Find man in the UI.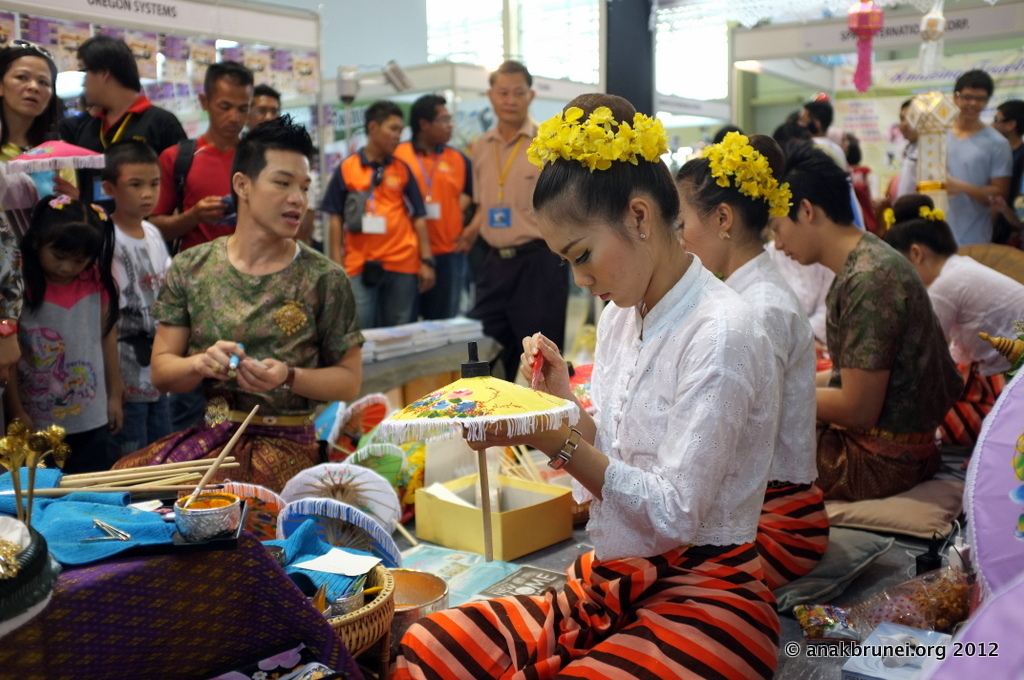
UI element at <region>766, 144, 972, 503</region>.
